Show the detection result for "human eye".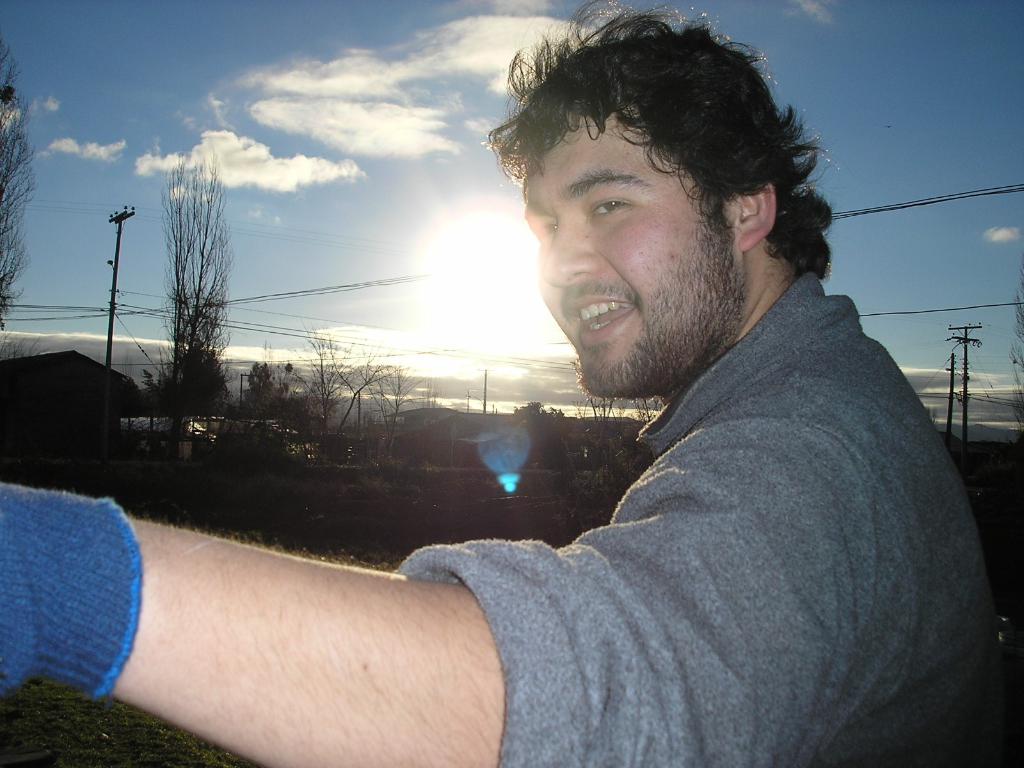
BBox(591, 197, 630, 217).
